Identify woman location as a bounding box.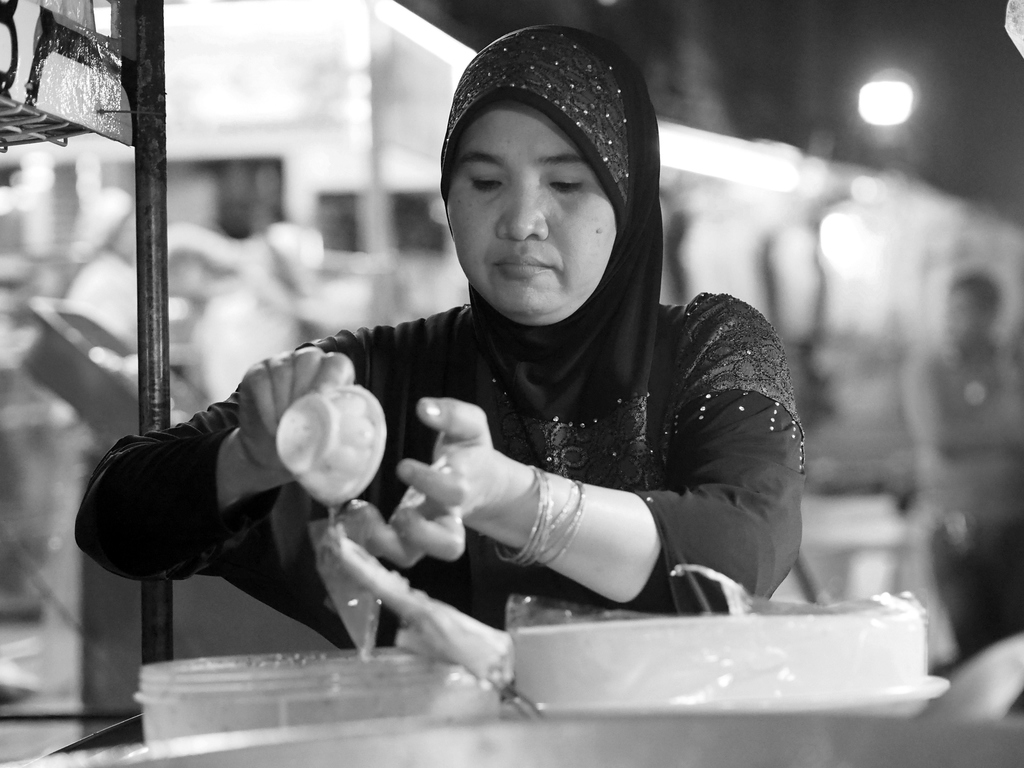
(x1=68, y1=19, x2=806, y2=648).
